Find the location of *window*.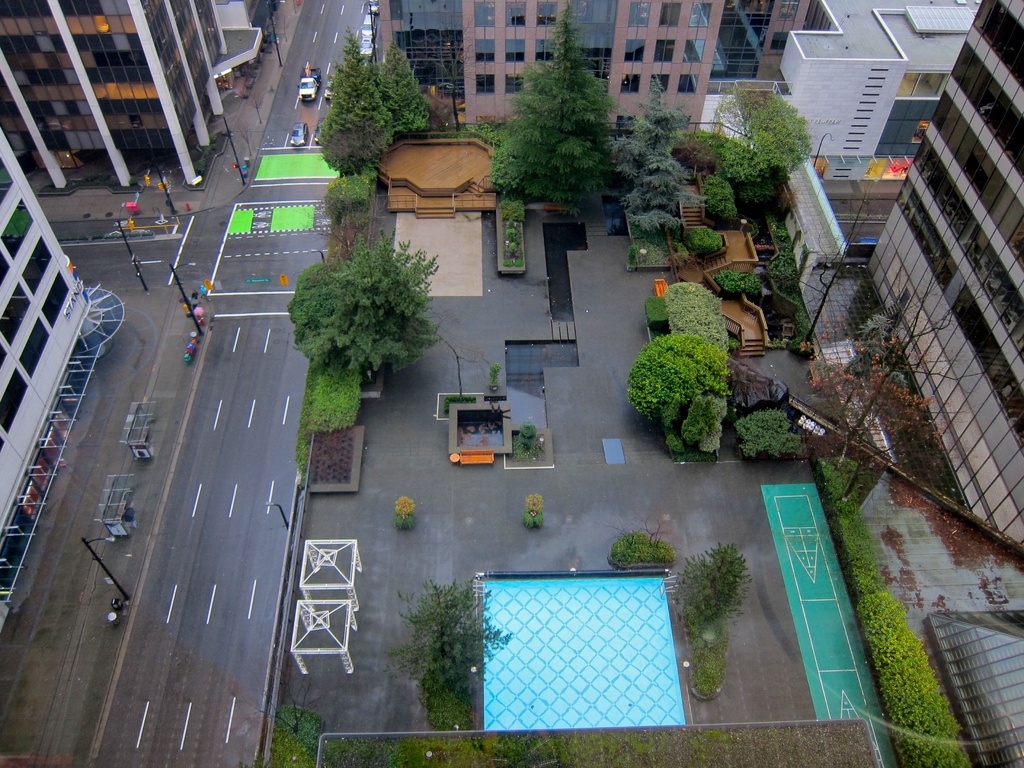
Location: (left=684, top=37, right=705, bottom=61).
